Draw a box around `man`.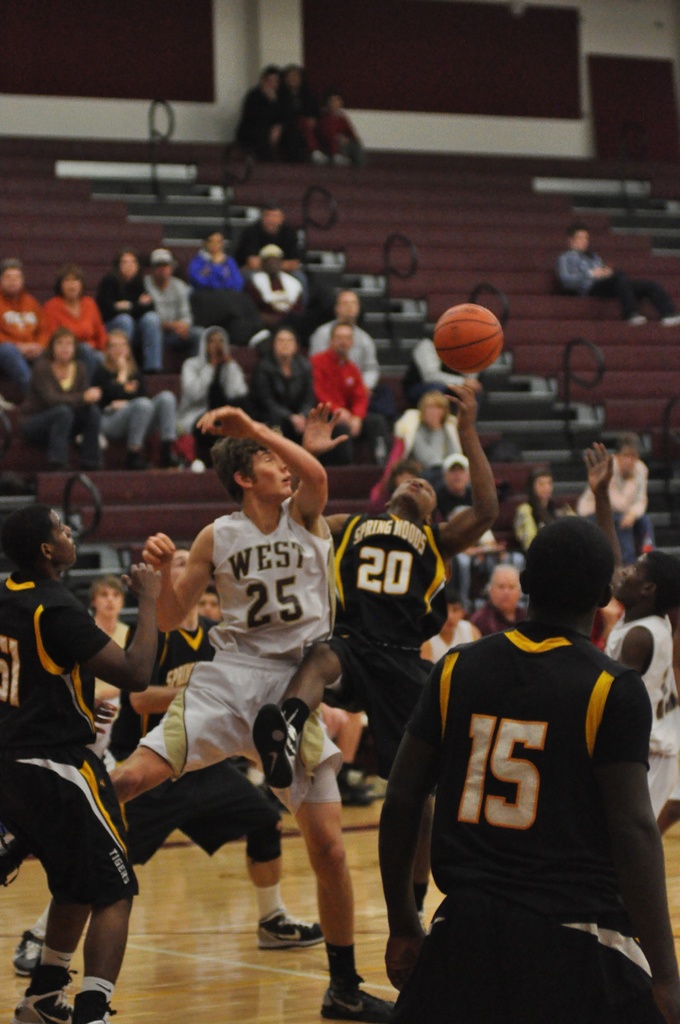
(509,474,566,552).
